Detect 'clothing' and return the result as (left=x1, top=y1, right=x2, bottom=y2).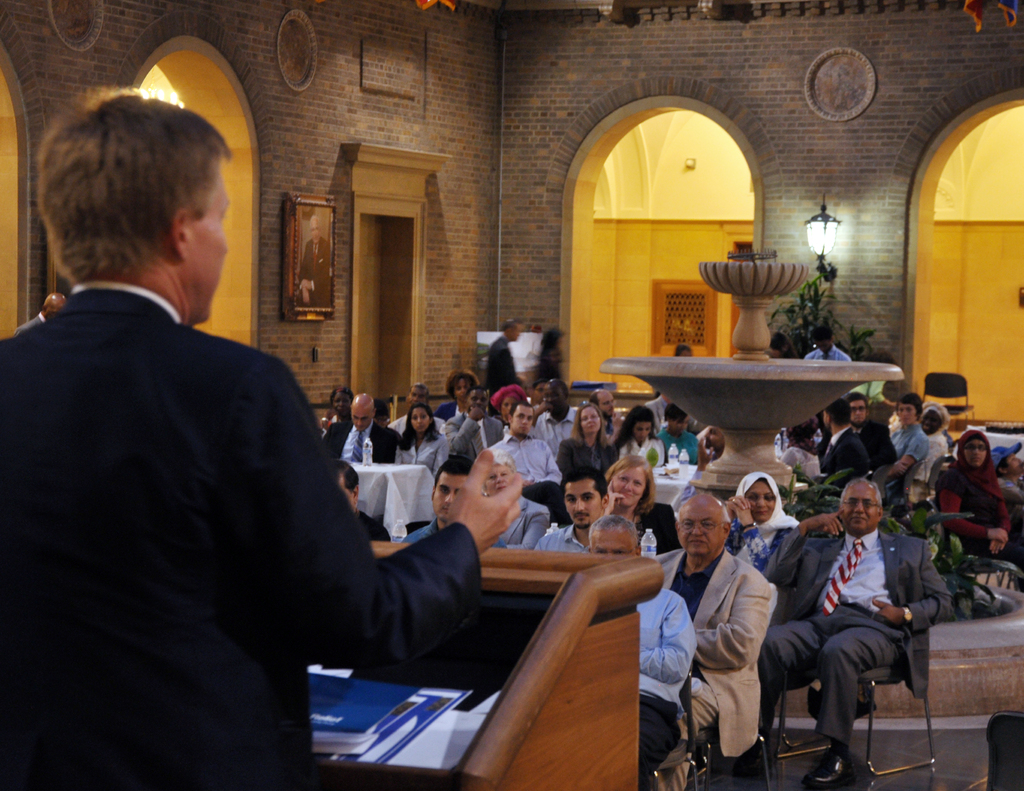
(left=534, top=402, right=575, bottom=437).
